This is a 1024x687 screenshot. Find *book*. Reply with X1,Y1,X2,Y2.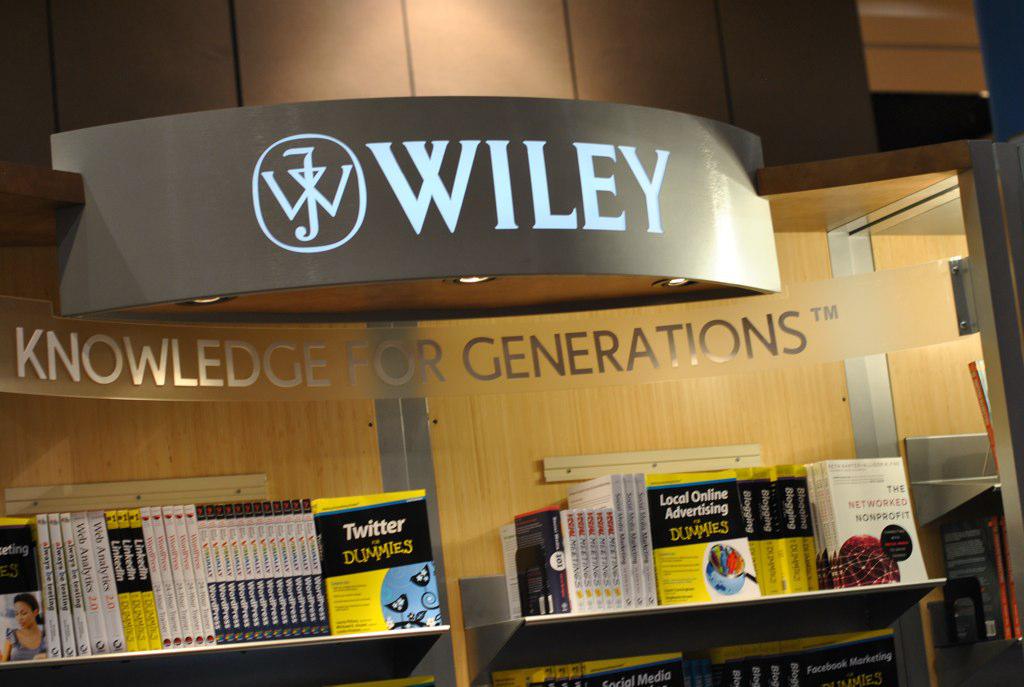
305,496,446,635.
